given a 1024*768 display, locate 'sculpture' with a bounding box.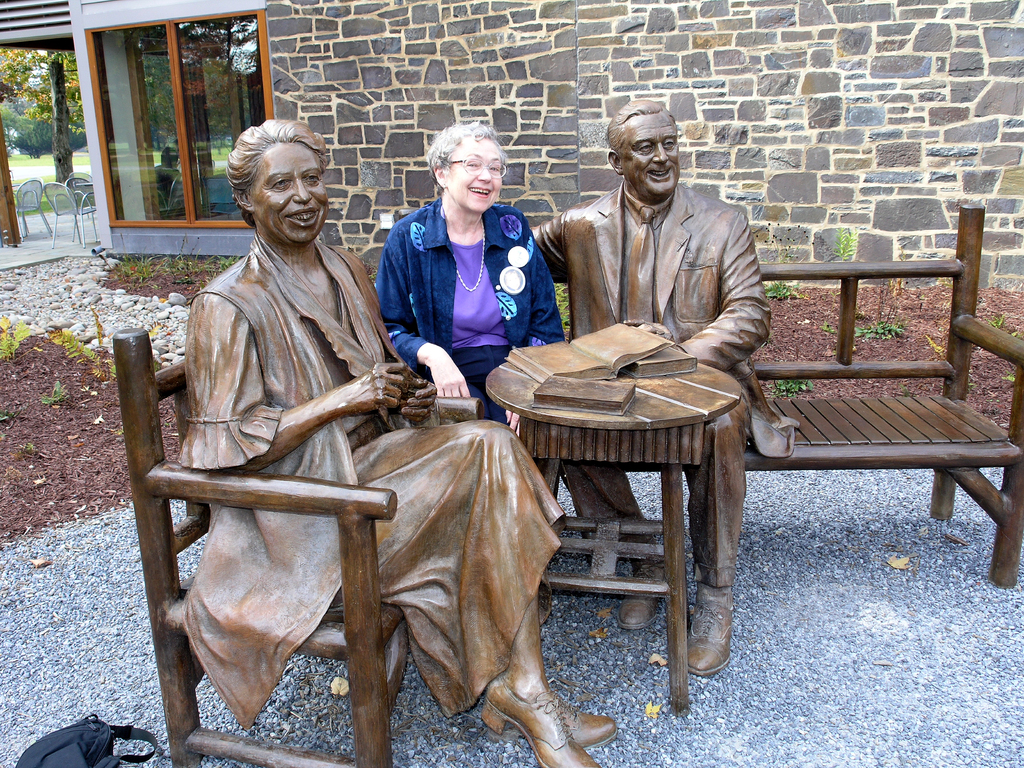
Located: [left=130, top=124, right=622, bottom=754].
